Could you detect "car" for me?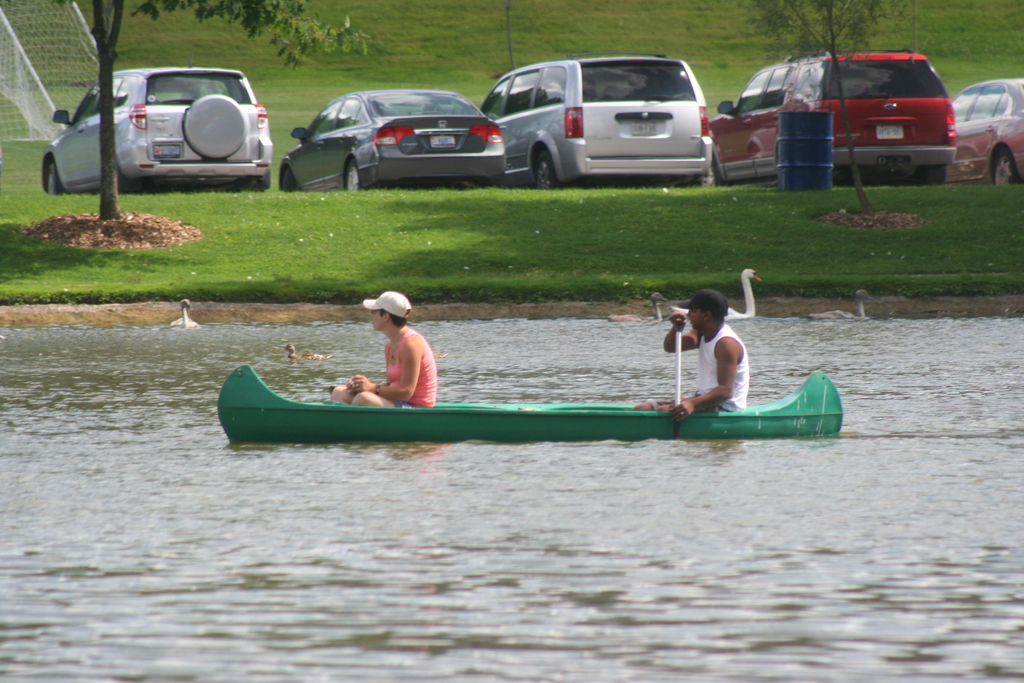
Detection result: (left=481, top=59, right=717, bottom=193).
